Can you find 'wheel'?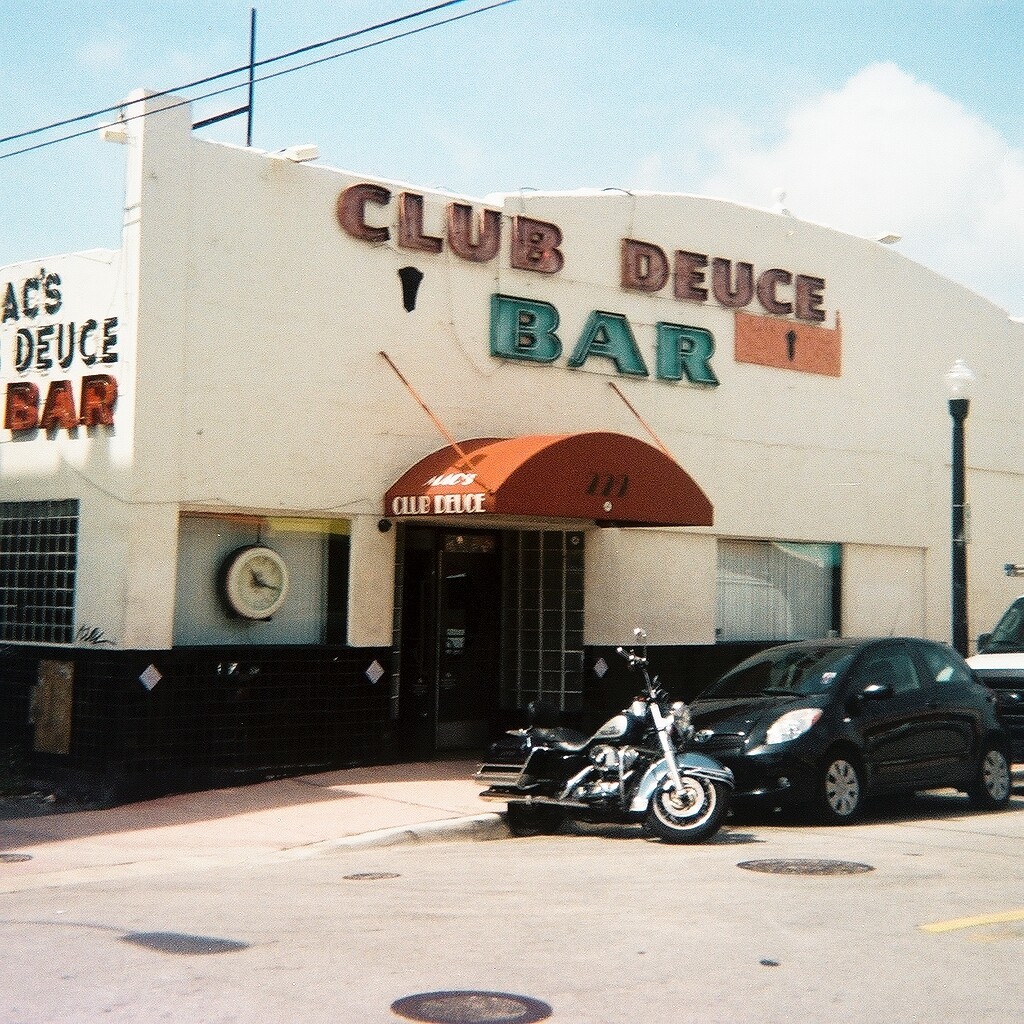
Yes, bounding box: 508/802/561/834.
